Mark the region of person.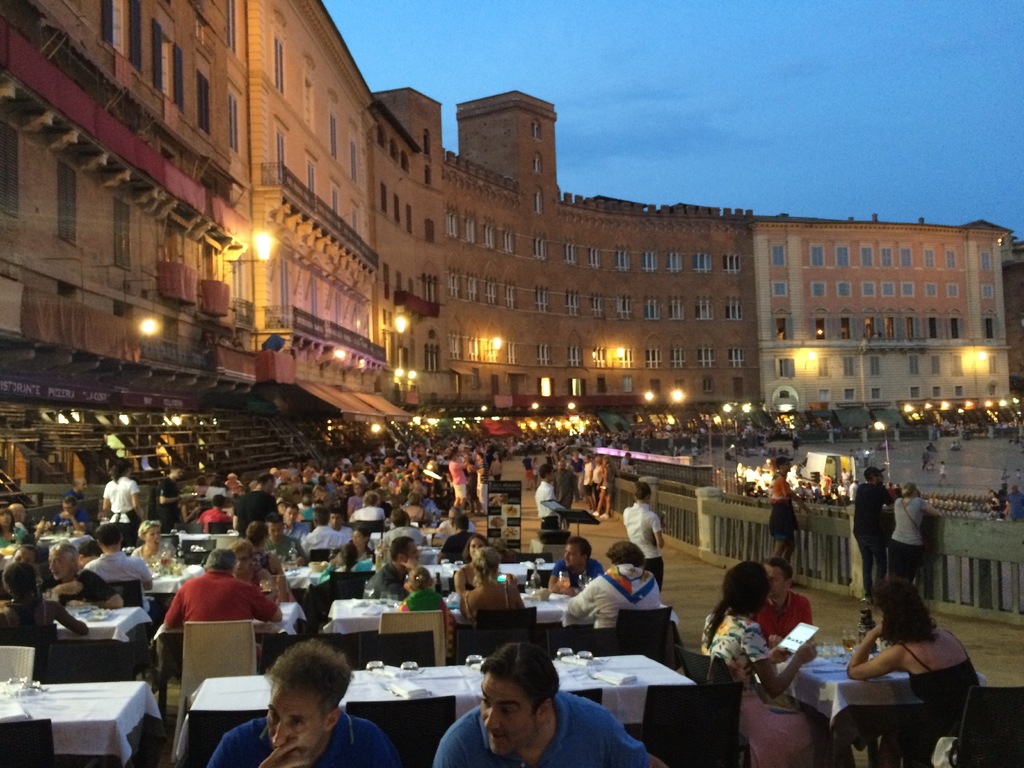
Region: locate(245, 517, 287, 574).
